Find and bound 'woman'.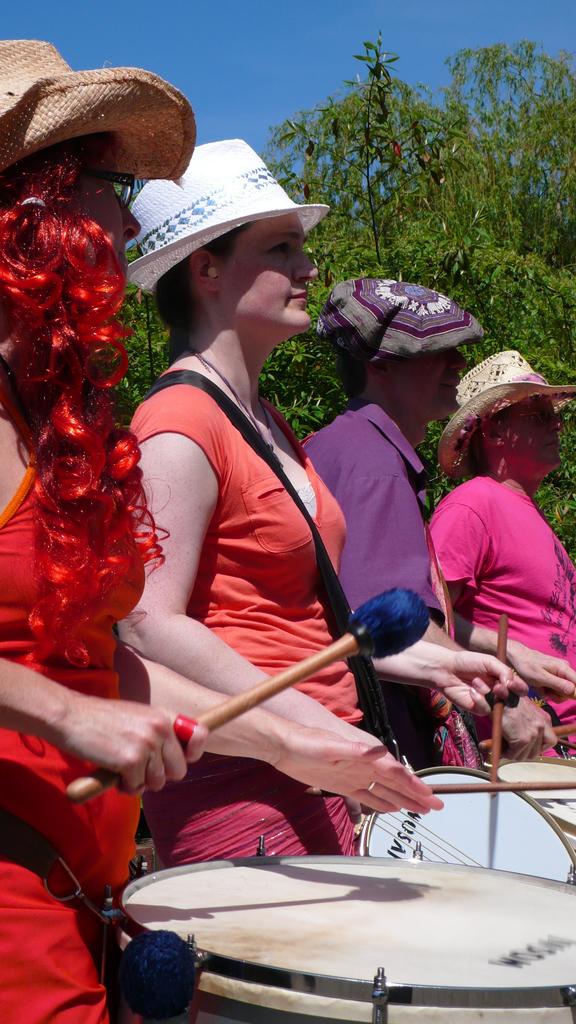
Bound: {"left": 406, "top": 368, "right": 568, "bottom": 762}.
